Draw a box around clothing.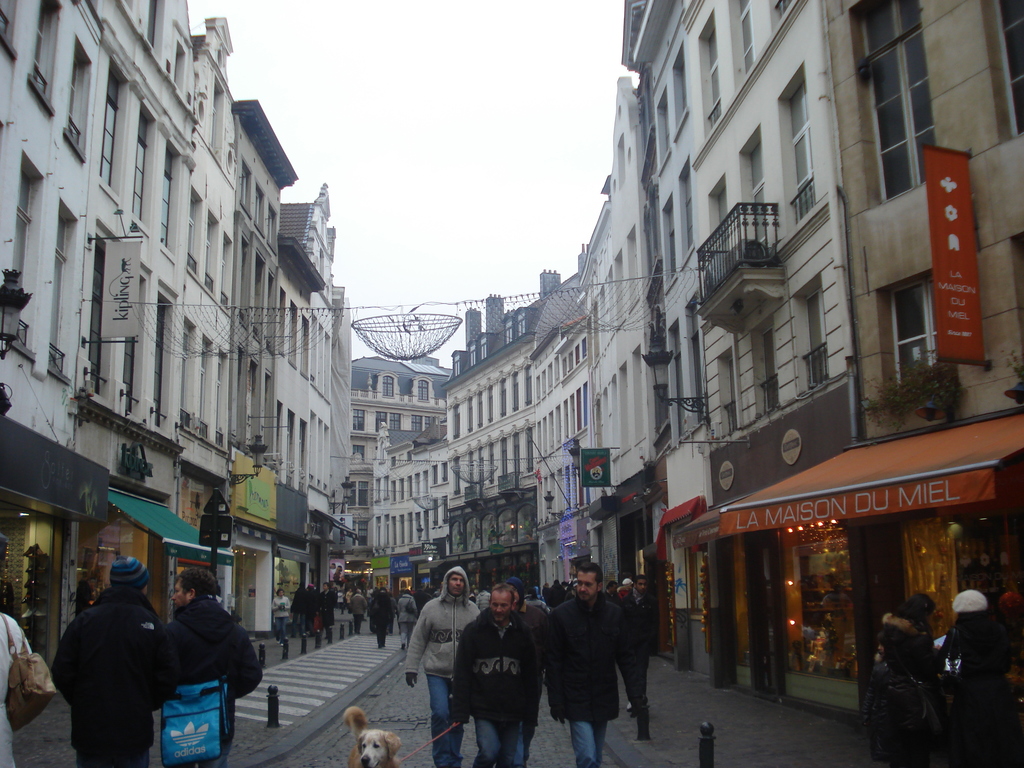
<bbox>602, 590, 620, 607</bbox>.
